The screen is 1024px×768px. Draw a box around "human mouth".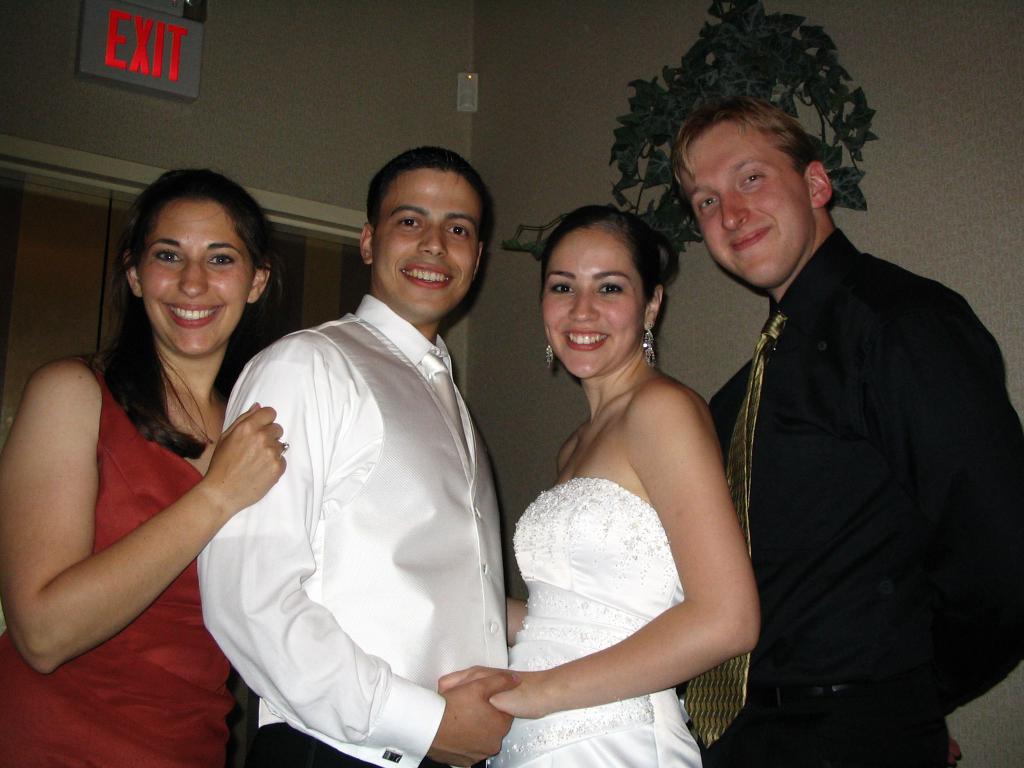
(564, 328, 613, 351).
